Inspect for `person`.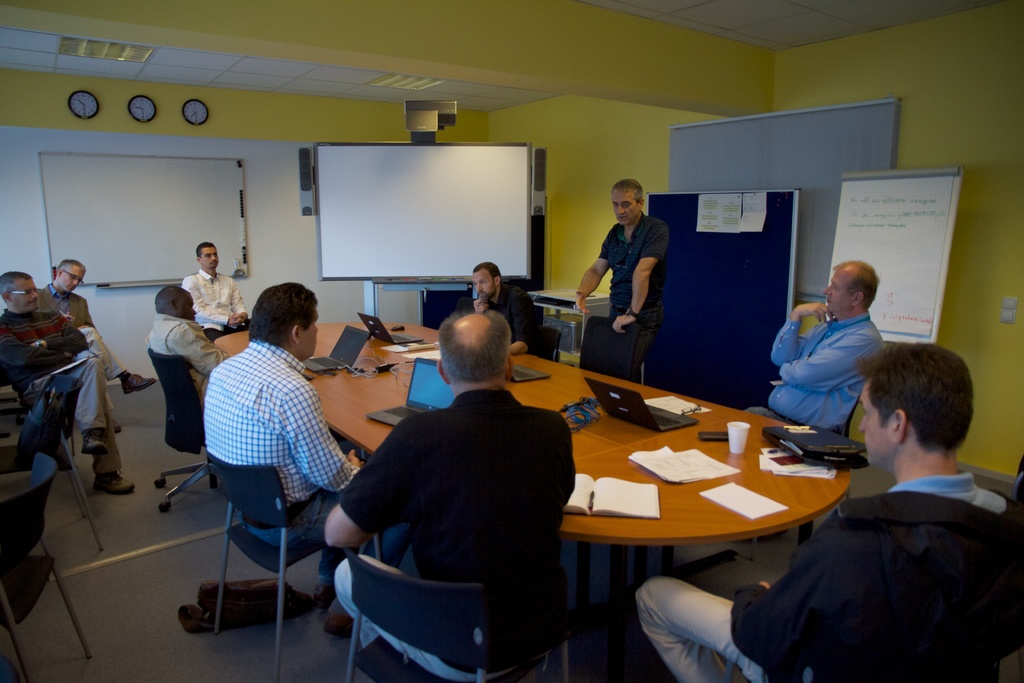
Inspection: box(320, 308, 585, 682).
